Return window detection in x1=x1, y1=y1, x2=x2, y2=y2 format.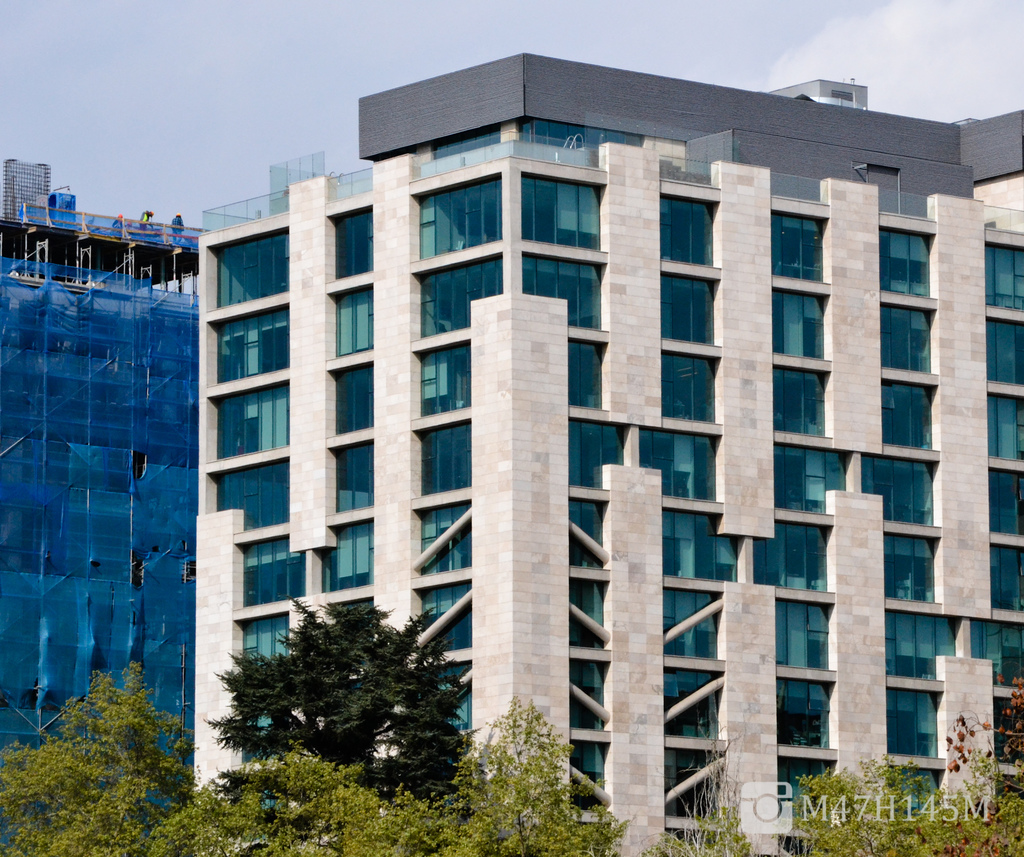
x1=211, y1=225, x2=291, y2=307.
